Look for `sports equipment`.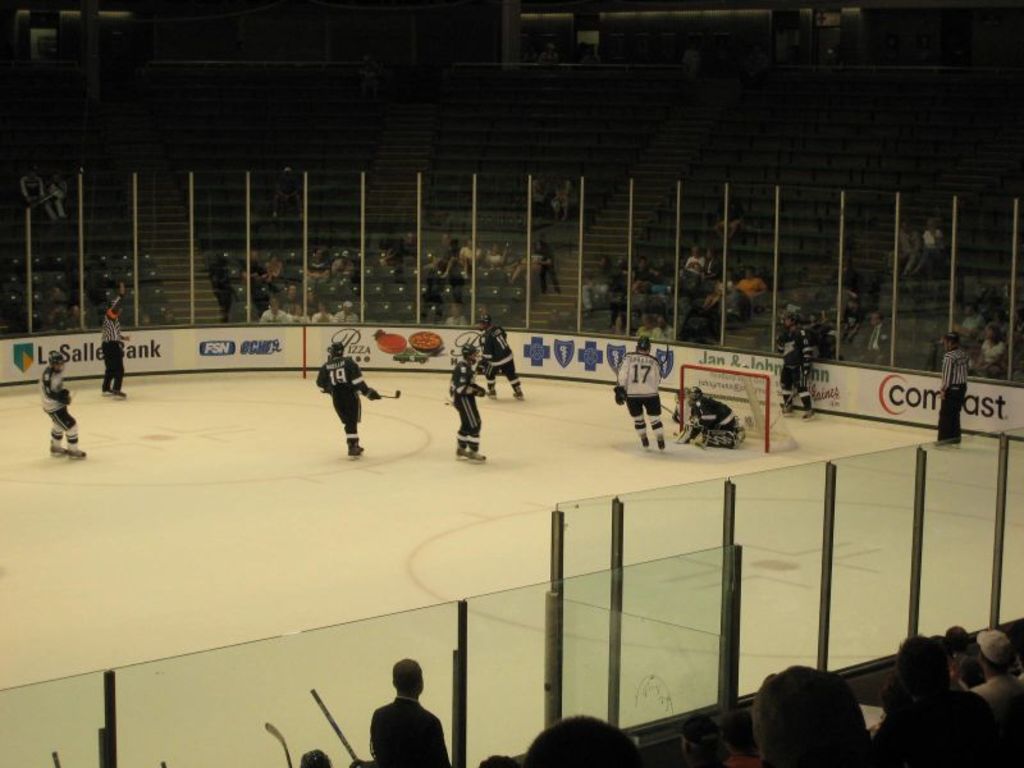
Found: (481,314,490,329).
